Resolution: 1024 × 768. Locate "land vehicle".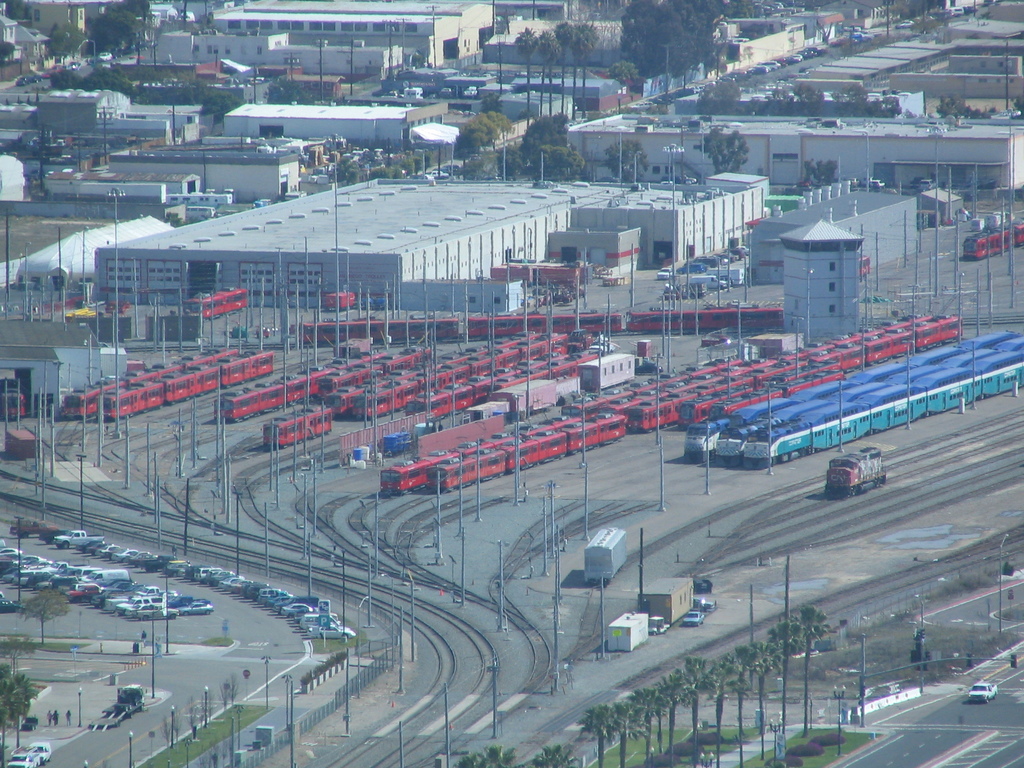
BBox(961, 222, 1023, 259).
